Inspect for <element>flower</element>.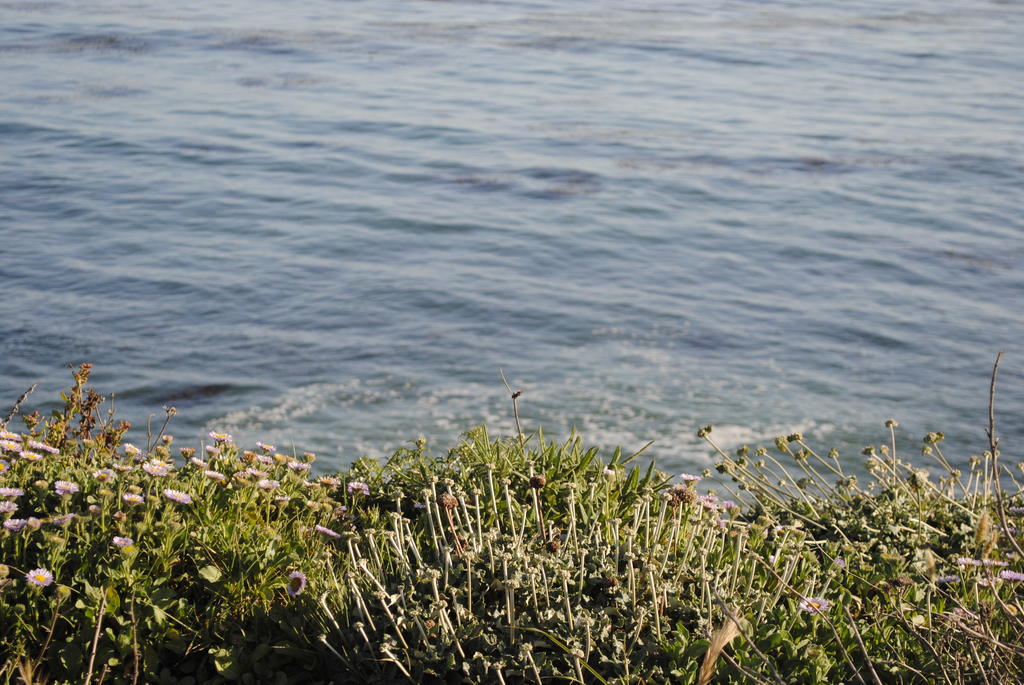
Inspection: x1=1008 y1=498 x2=1023 y2=518.
